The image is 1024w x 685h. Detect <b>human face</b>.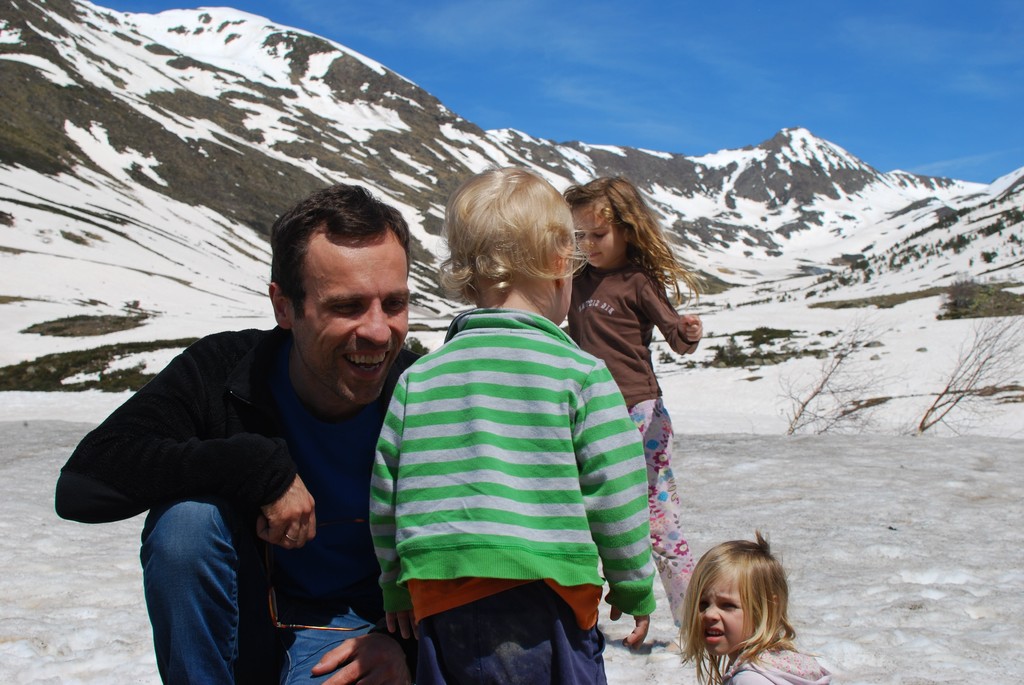
Detection: (569,201,612,272).
